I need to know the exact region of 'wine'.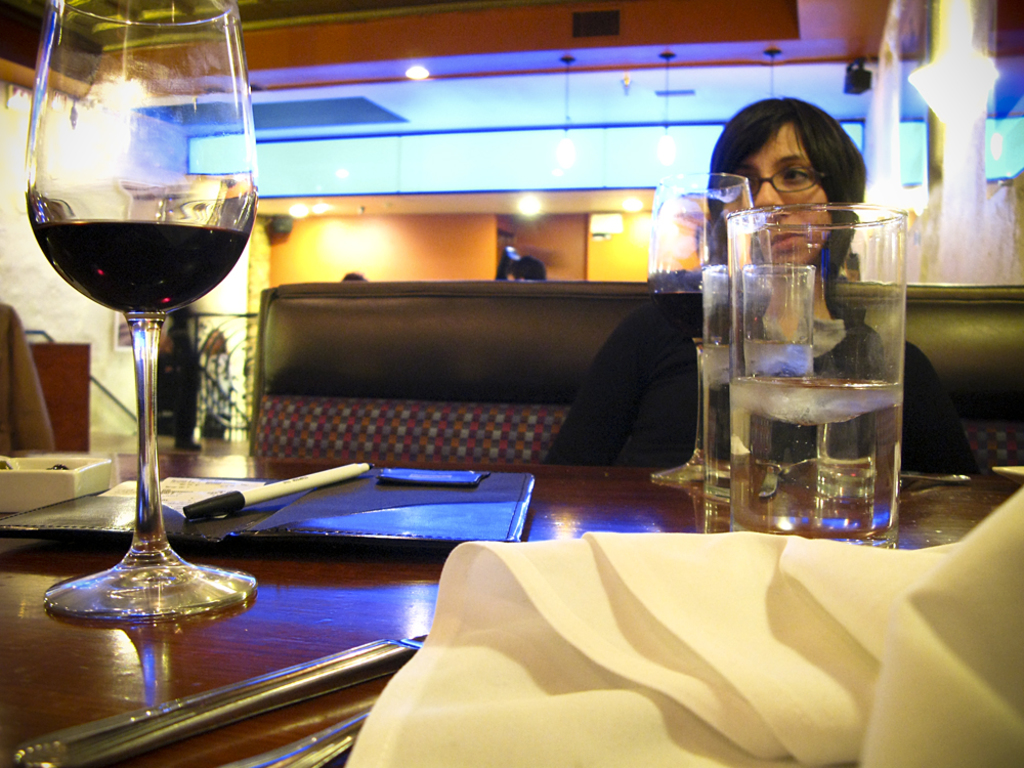
Region: Rect(28, 219, 254, 317).
